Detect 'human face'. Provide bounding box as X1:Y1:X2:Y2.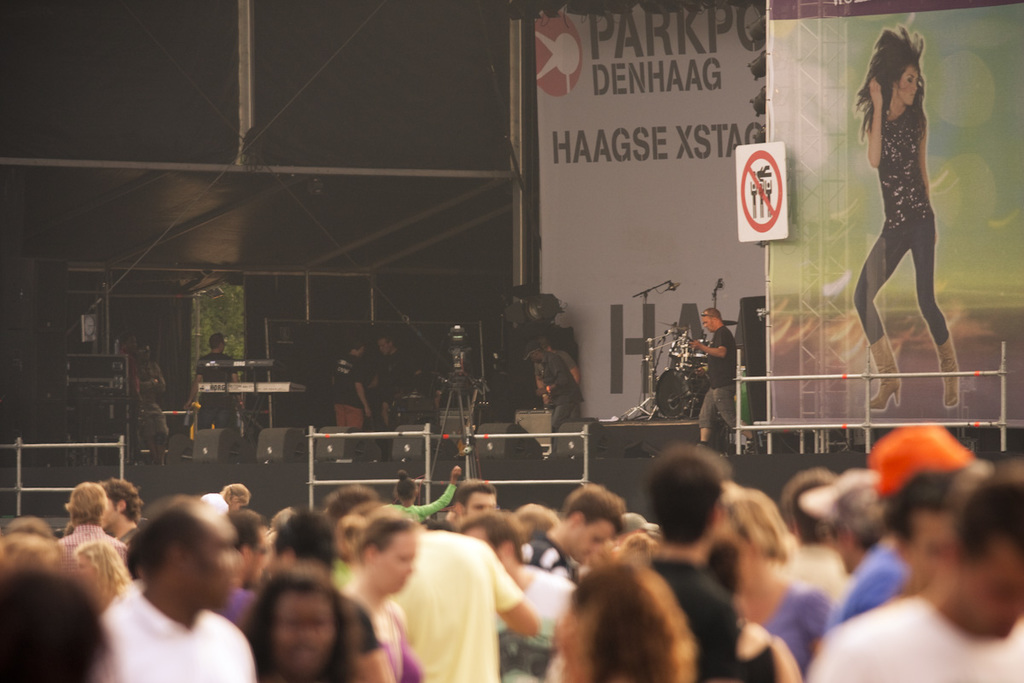
700:312:717:332.
